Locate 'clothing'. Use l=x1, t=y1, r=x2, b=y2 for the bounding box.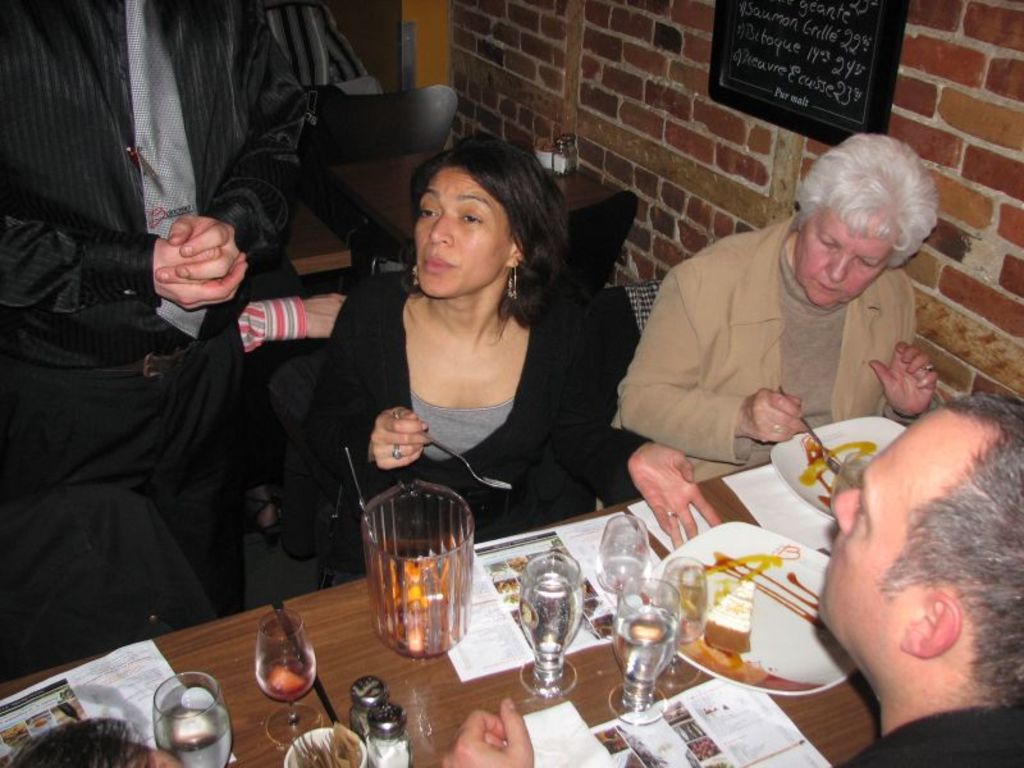
l=293, t=255, r=588, b=562.
